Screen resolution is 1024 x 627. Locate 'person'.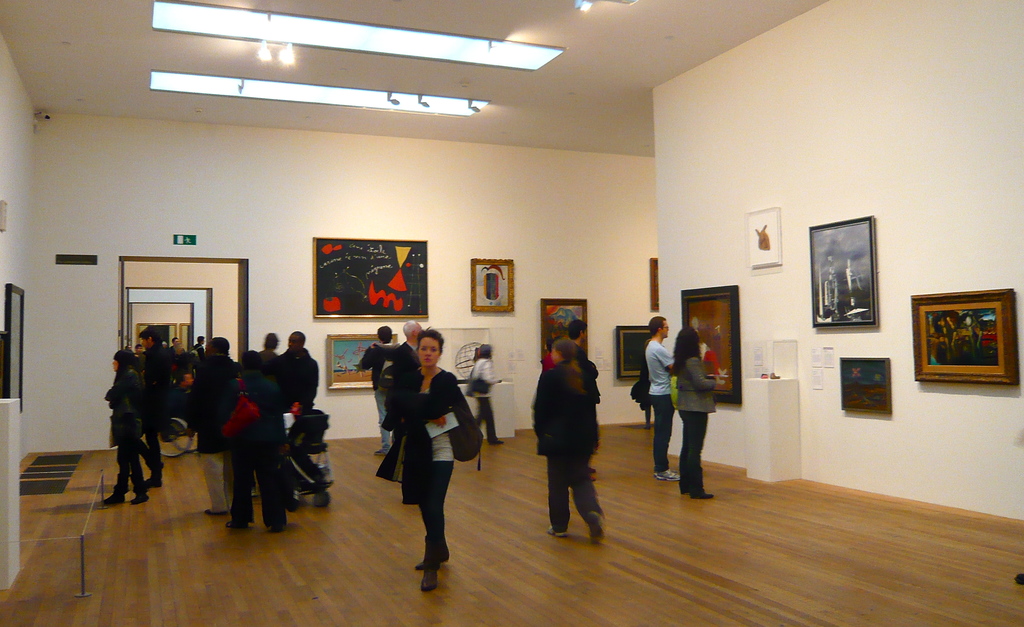
pyautogui.locateOnScreen(669, 320, 725, 501).
